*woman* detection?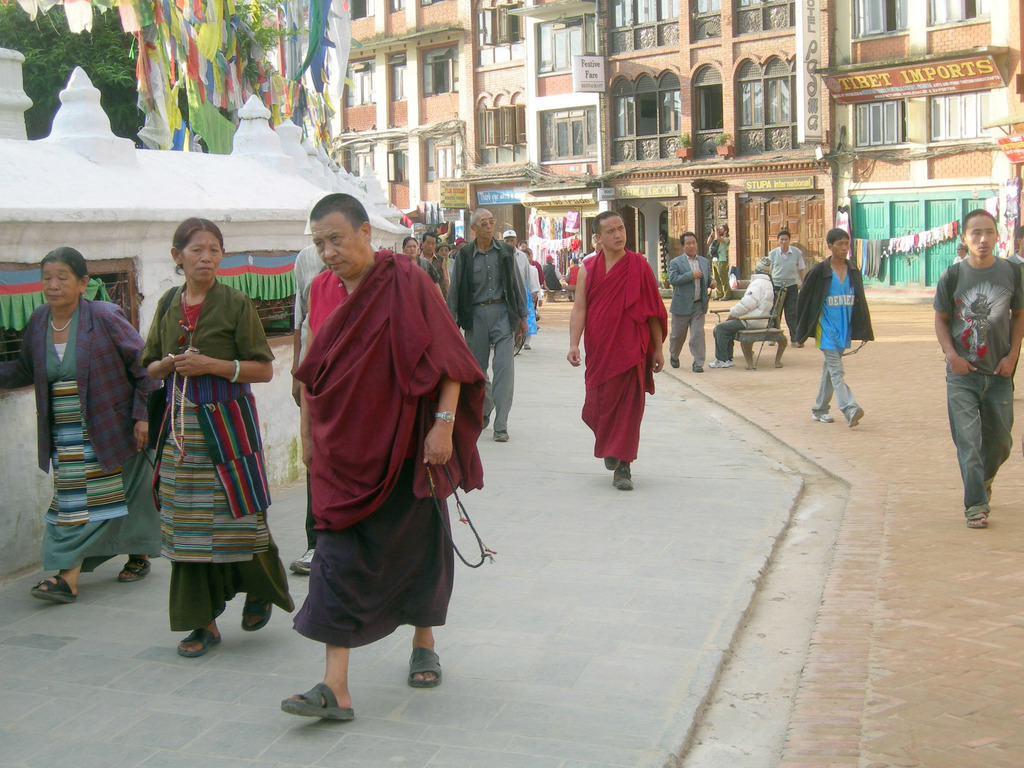
[403, 237, 447, 303]
